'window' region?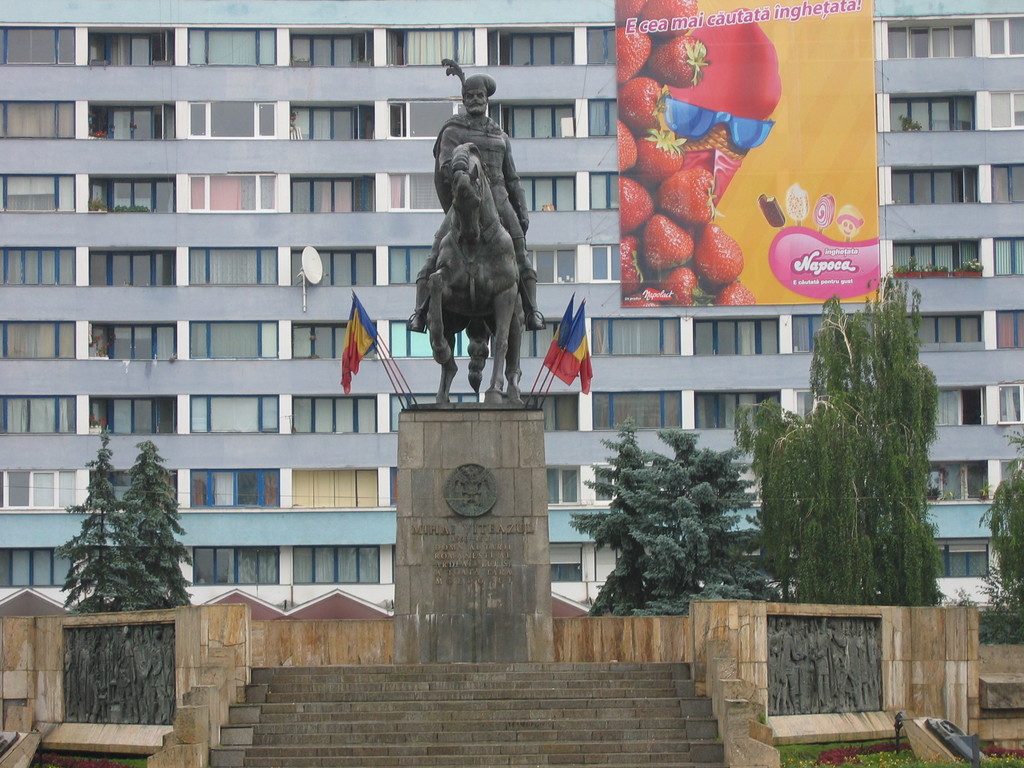
select_region(986, 17, 1023, 56)
